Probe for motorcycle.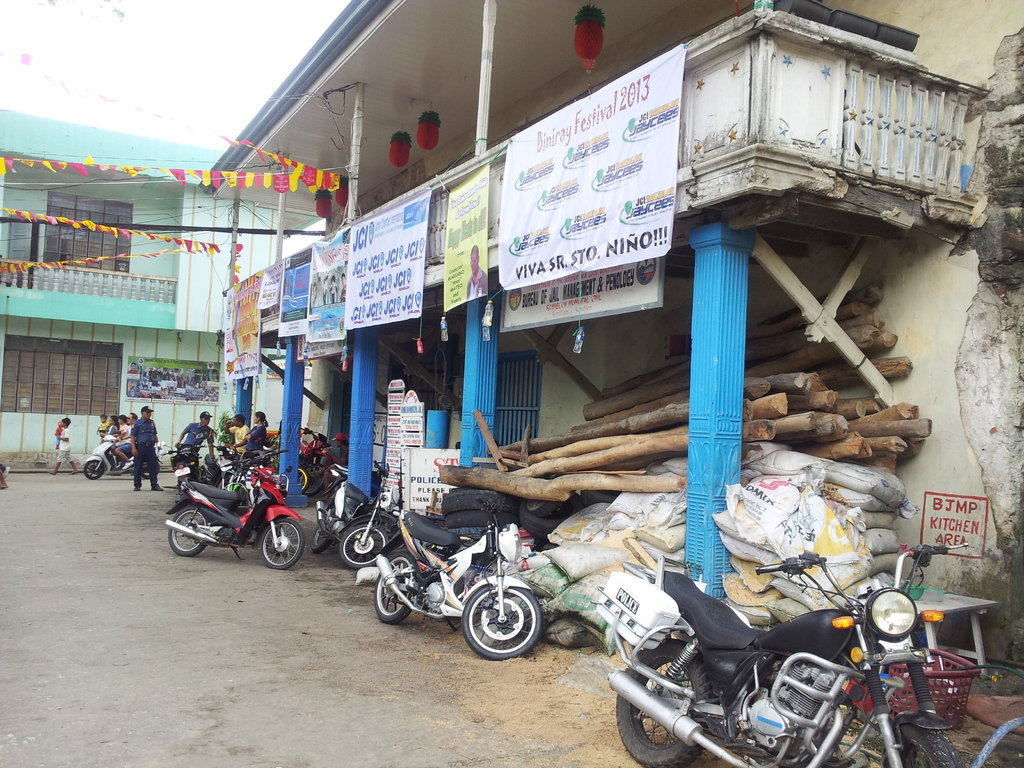
Probe result: (300, 428, 348, 494).
